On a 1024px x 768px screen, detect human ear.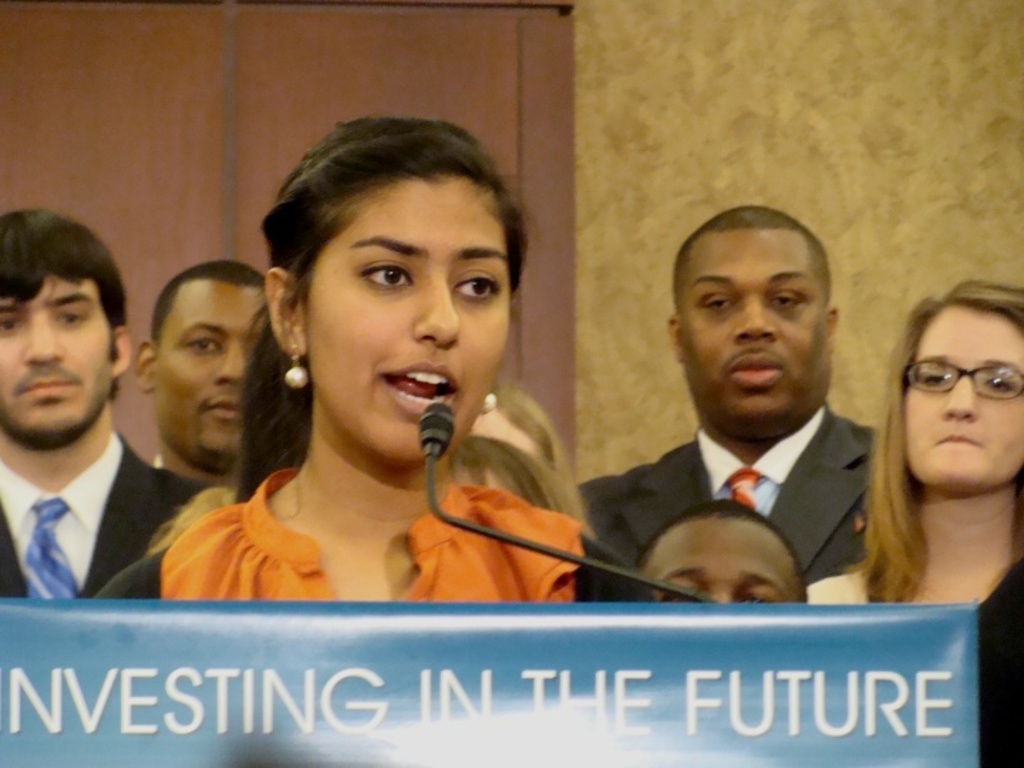
(667,313,680,363).
